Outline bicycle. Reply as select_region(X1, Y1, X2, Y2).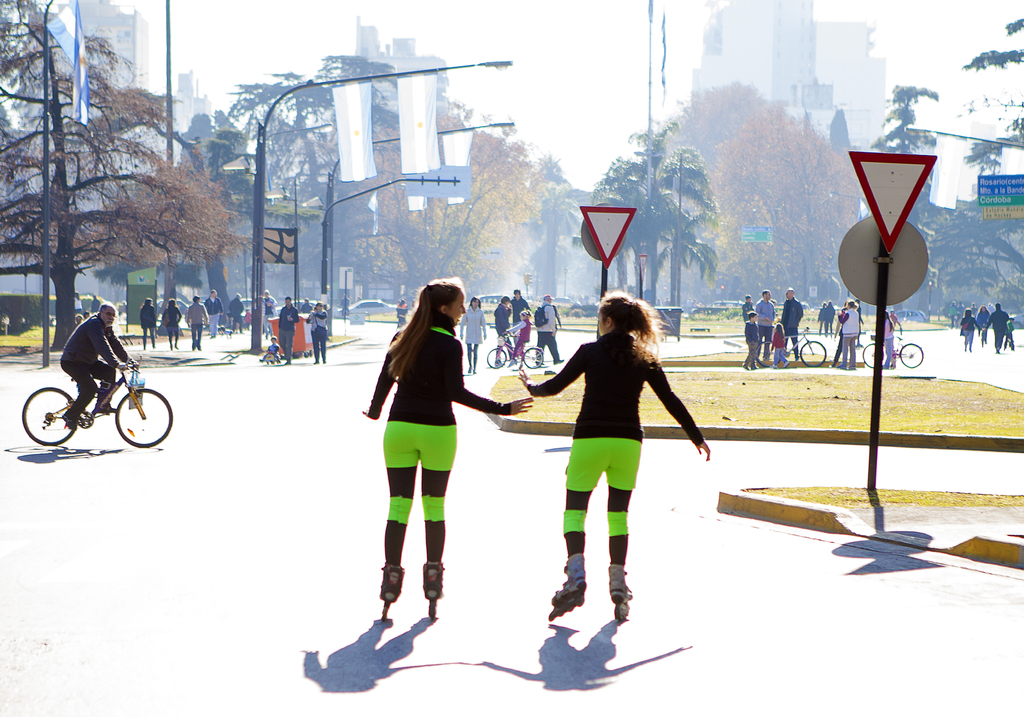
select_region(753, 328, 827, 367).
